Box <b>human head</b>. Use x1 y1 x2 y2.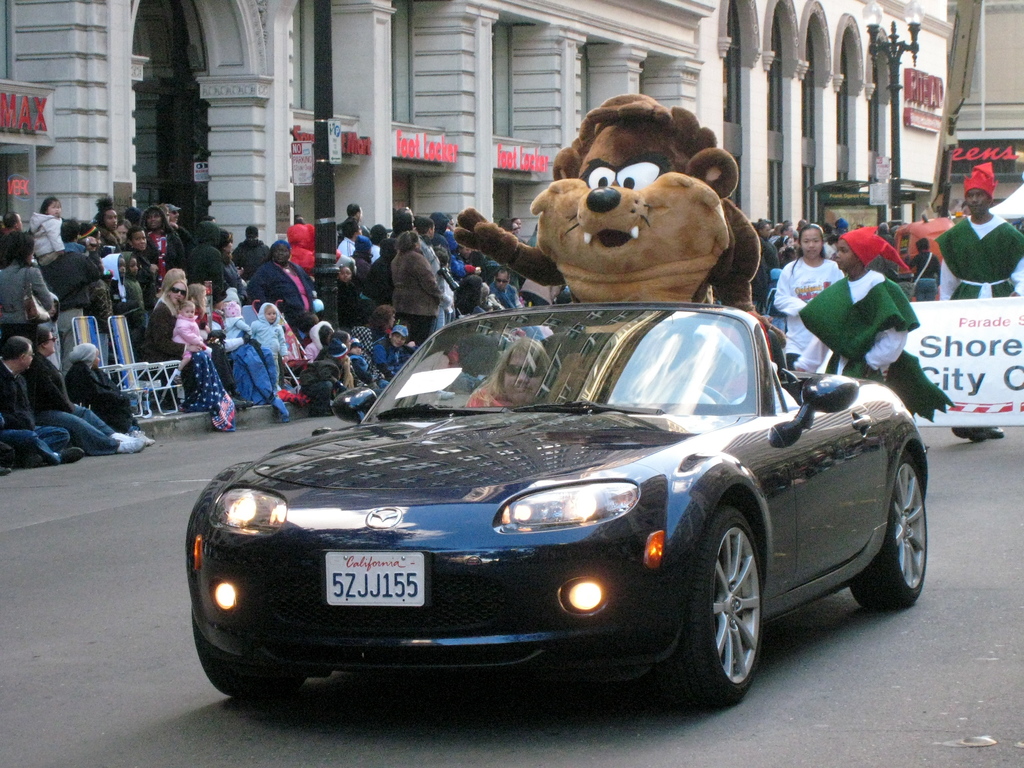
439 212 454 233.
